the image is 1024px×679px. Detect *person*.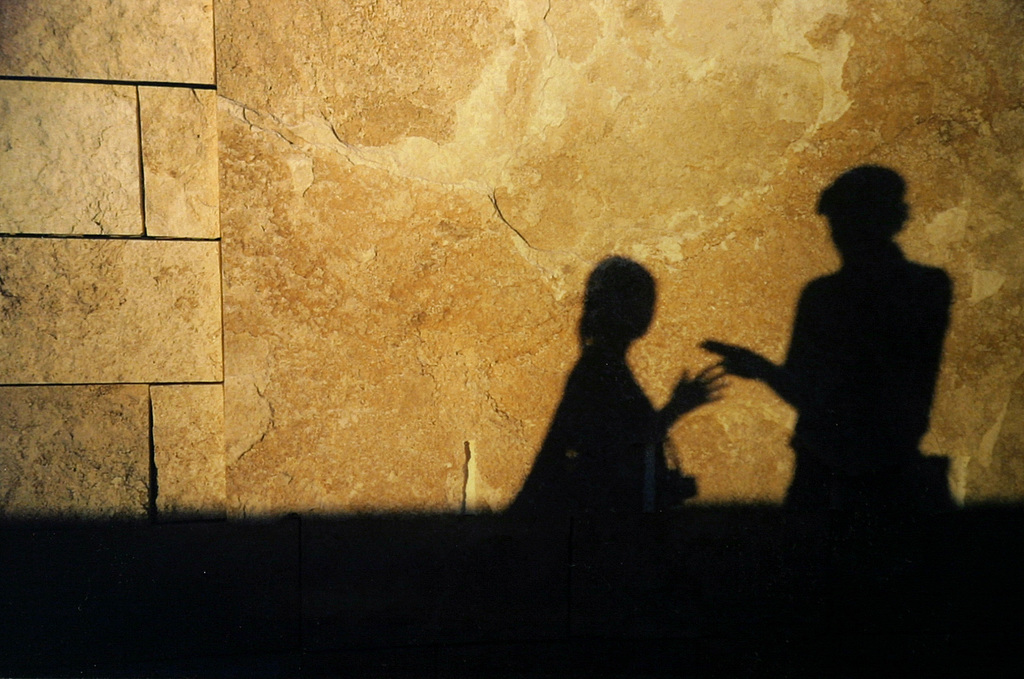
Detection: {"x1": 738, "y1": 141, "x2": 960, "y2": 542}.
